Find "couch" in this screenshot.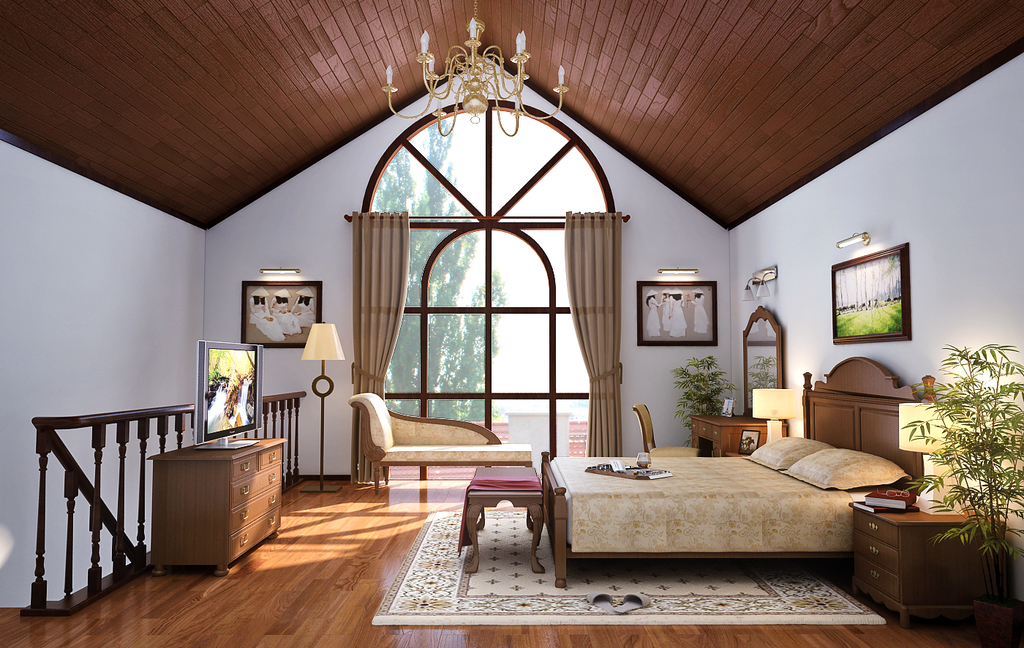
The bounding box for "couch" is x1=331 y1=408 x2=531 y2=510.
